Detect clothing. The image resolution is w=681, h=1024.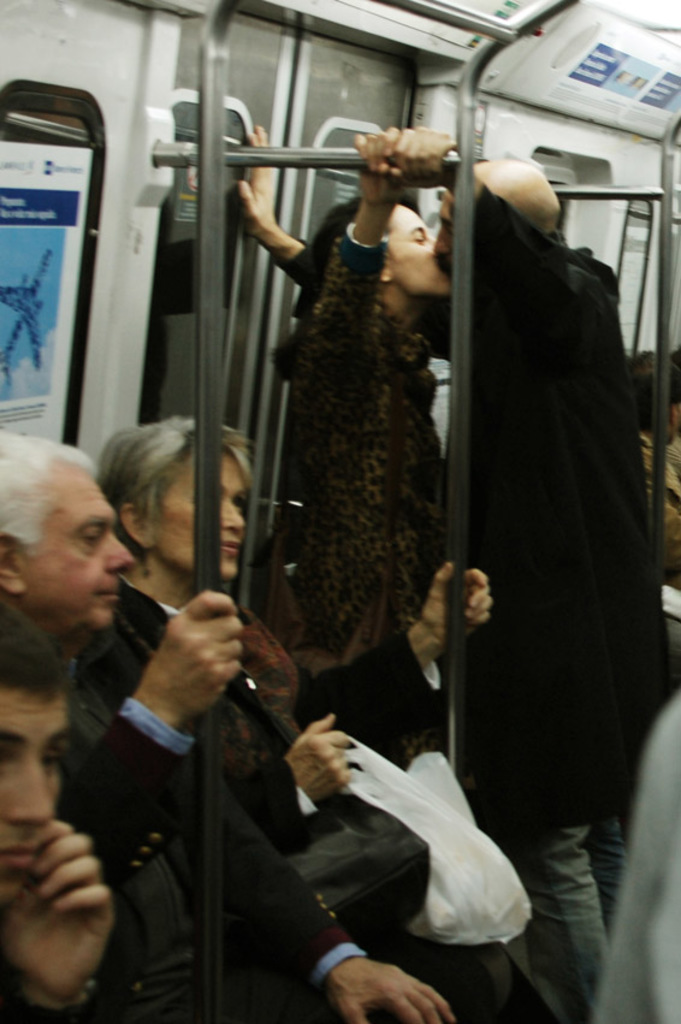
x1=262 y1=217 x2=446 y2=659.
